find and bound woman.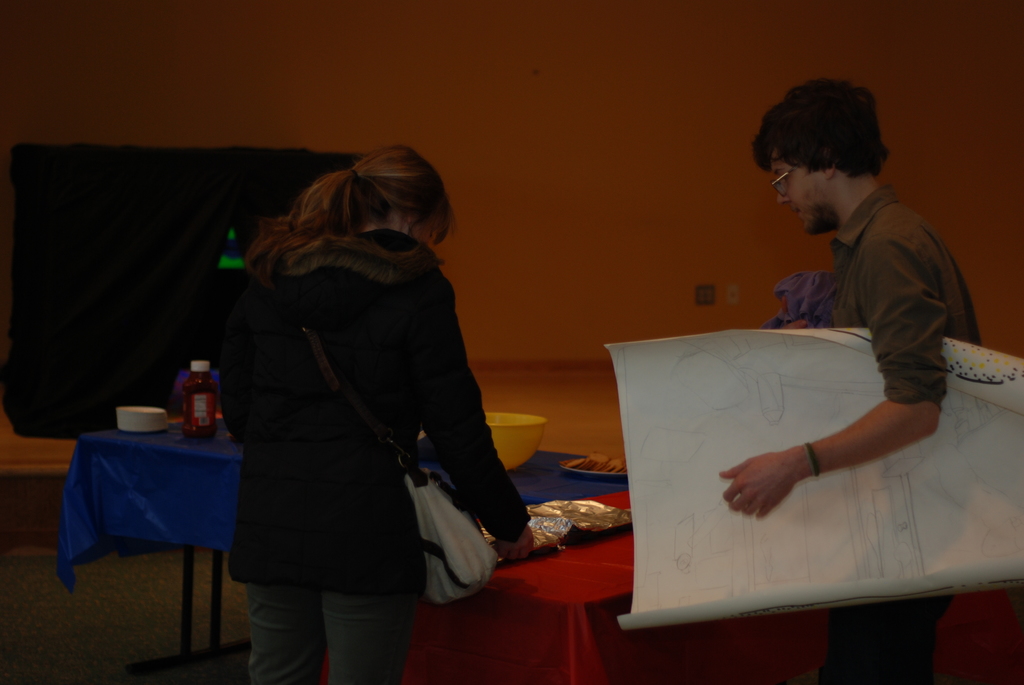
Bound: region(221, 144, 541, 684).
